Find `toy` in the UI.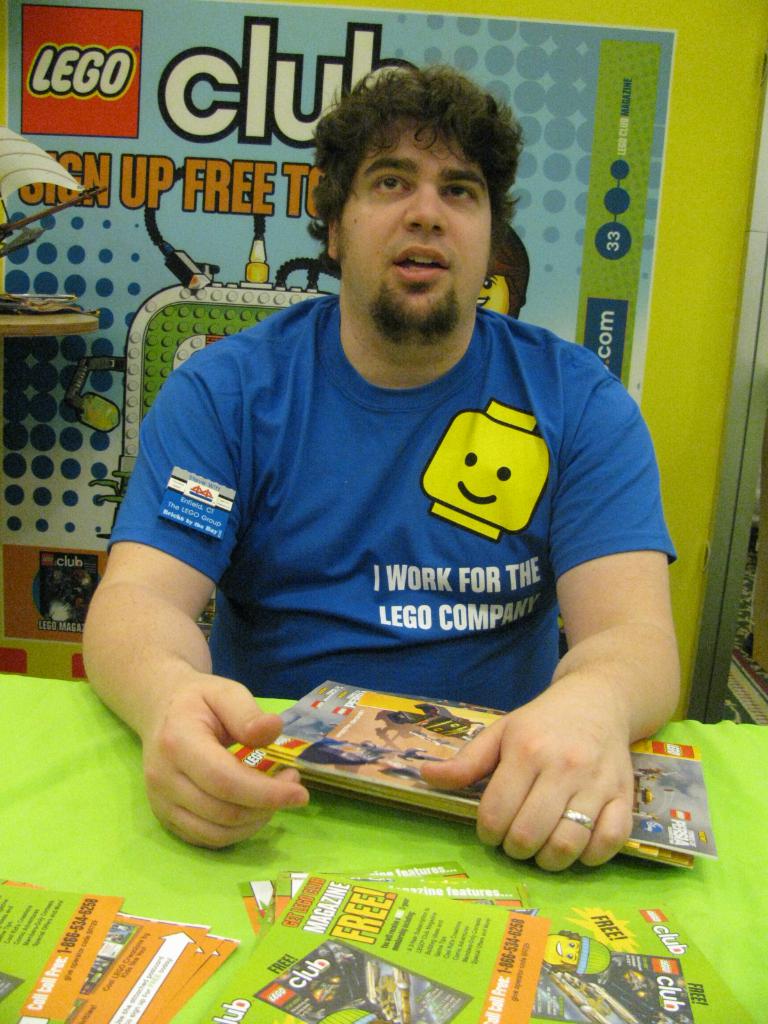
UI element at Rect(0, 127, 106, 314).
